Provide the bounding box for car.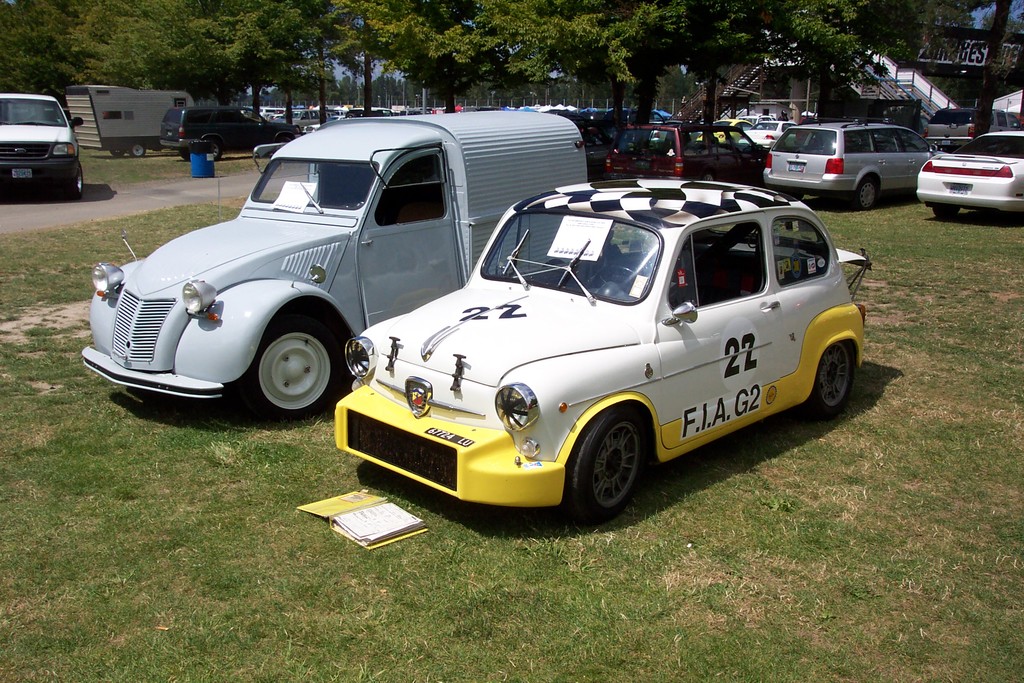
(x1=925, y1=106, x2=1018, y2=151).
